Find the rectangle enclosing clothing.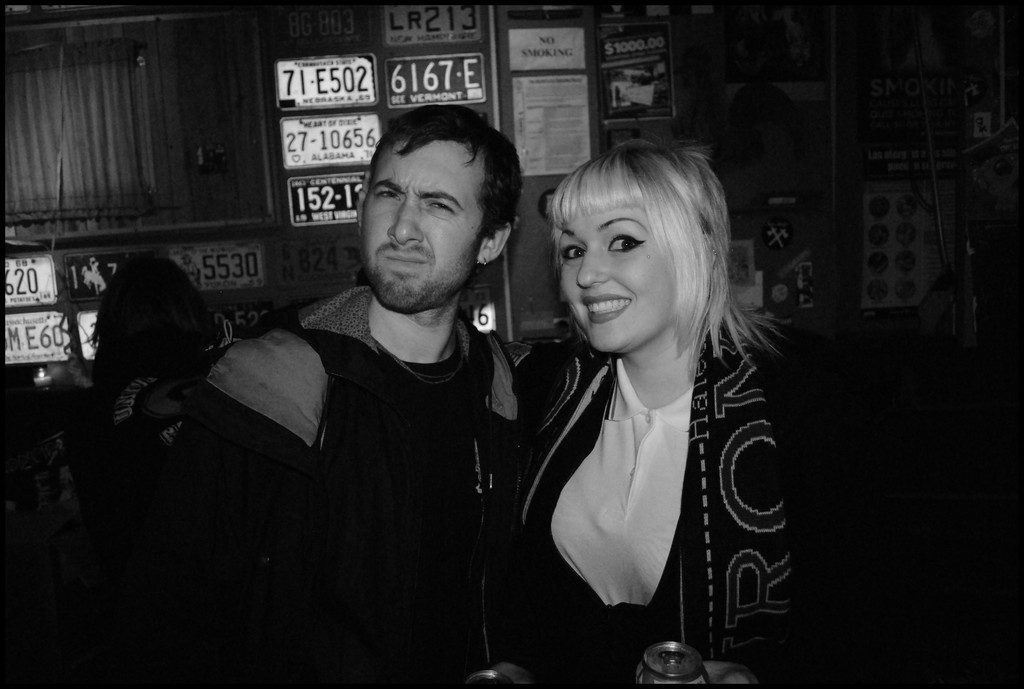
{"left": 498, "top": 314, "right": 892, "bottom": 688}.
